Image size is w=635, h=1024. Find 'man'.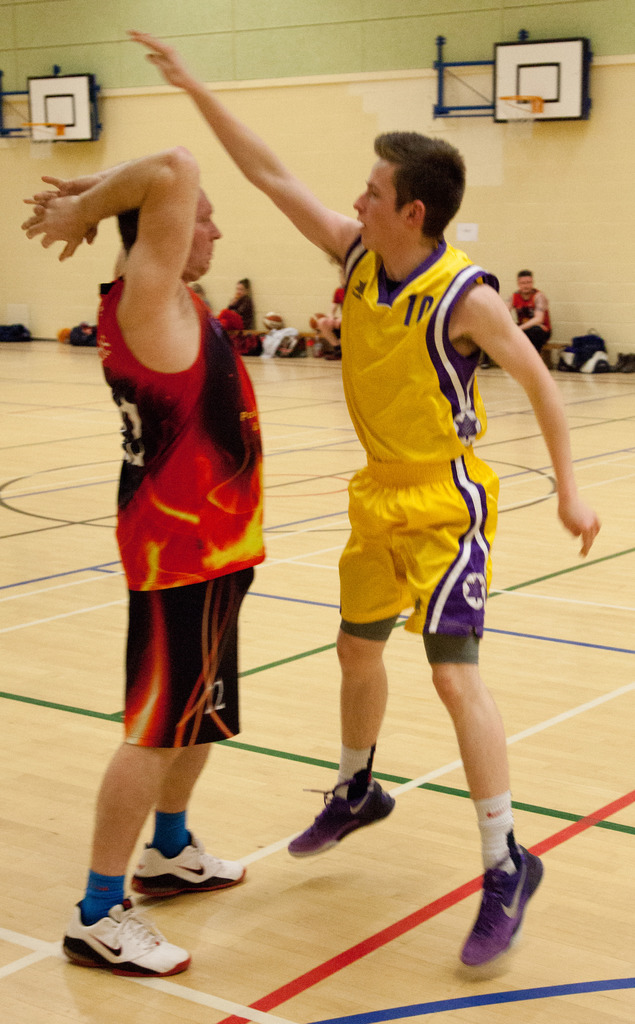
detection(24, 140, 253, 960).
